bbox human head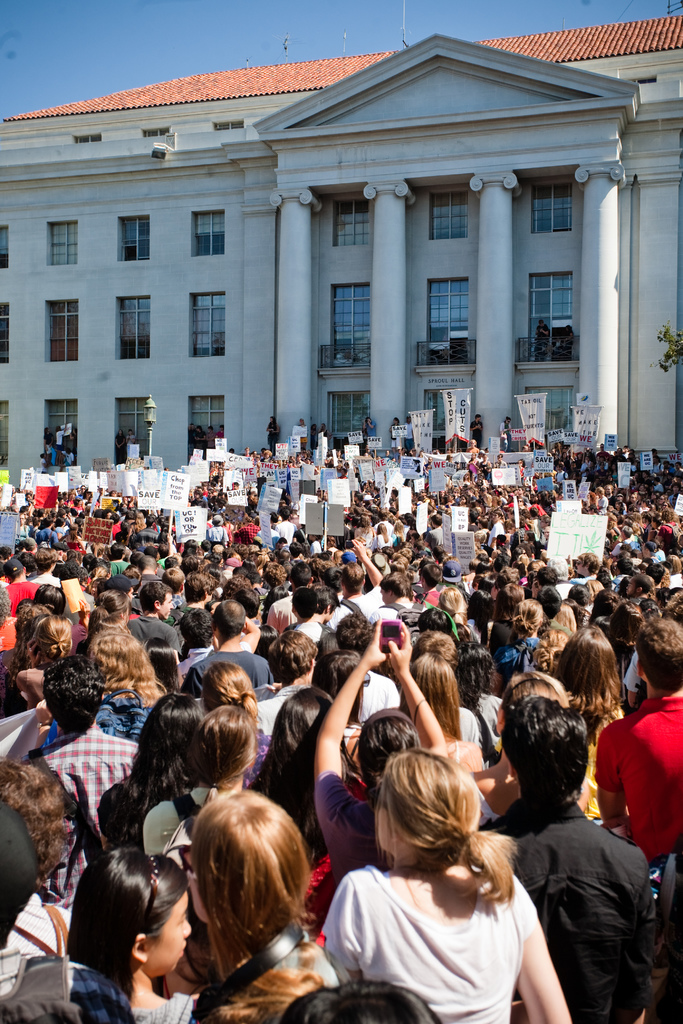
left=138, top=696, right=209, bottom=771
